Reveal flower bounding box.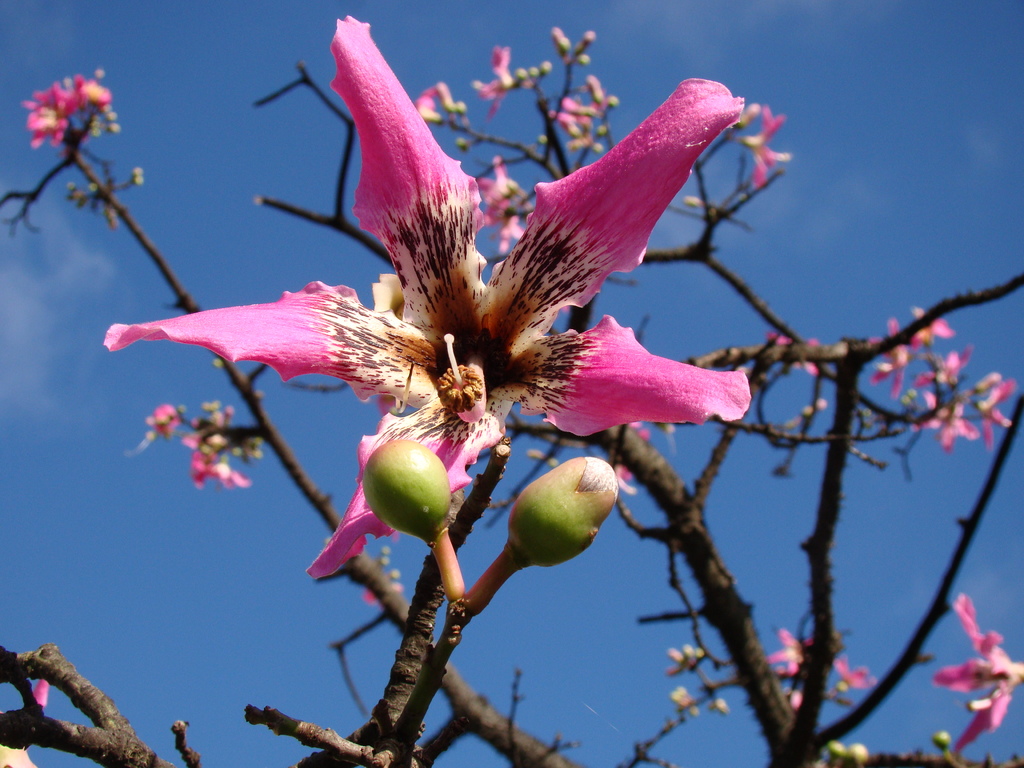
Revealed: x1=144, y1=403, x2=181, y2=442.
